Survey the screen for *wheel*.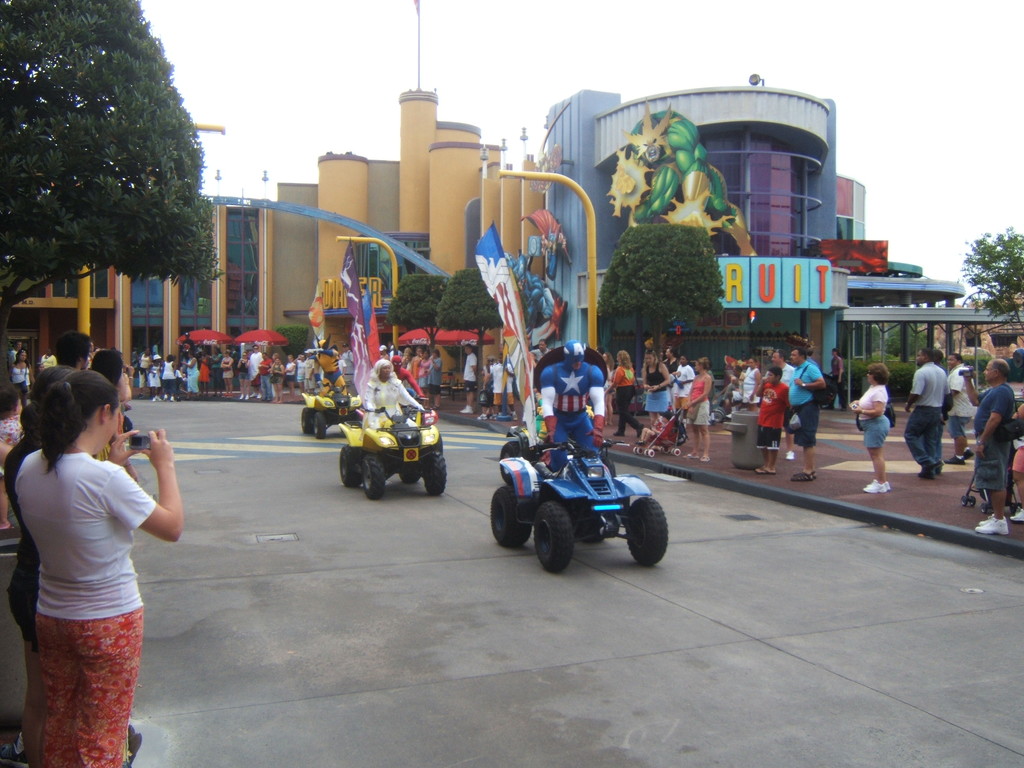
Survey found: x1=513 y1=509 x2=591 y2=577.
